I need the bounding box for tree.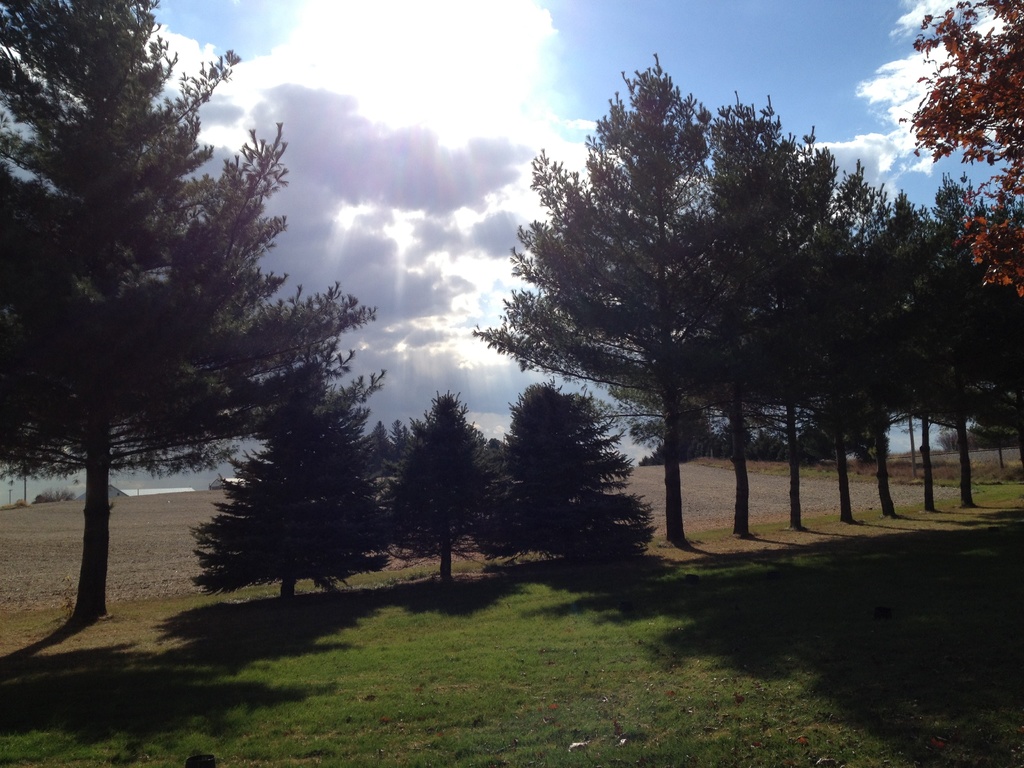
Here it is: (0, 0, 380, 627).
